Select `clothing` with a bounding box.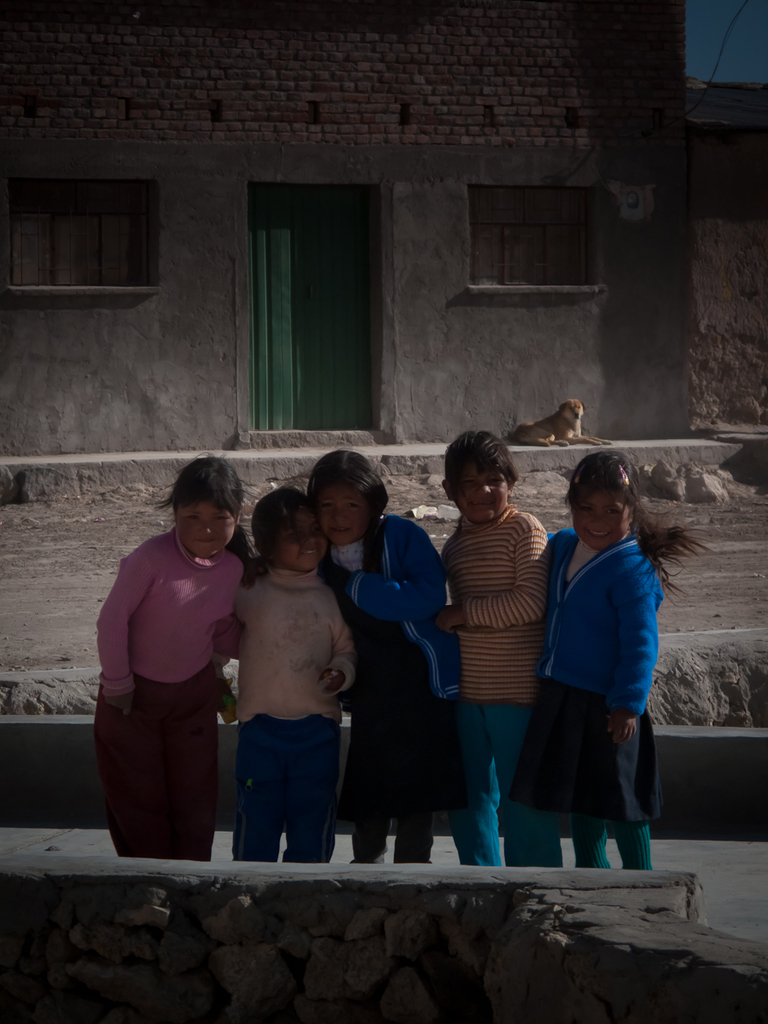
(218,567,347,858).
